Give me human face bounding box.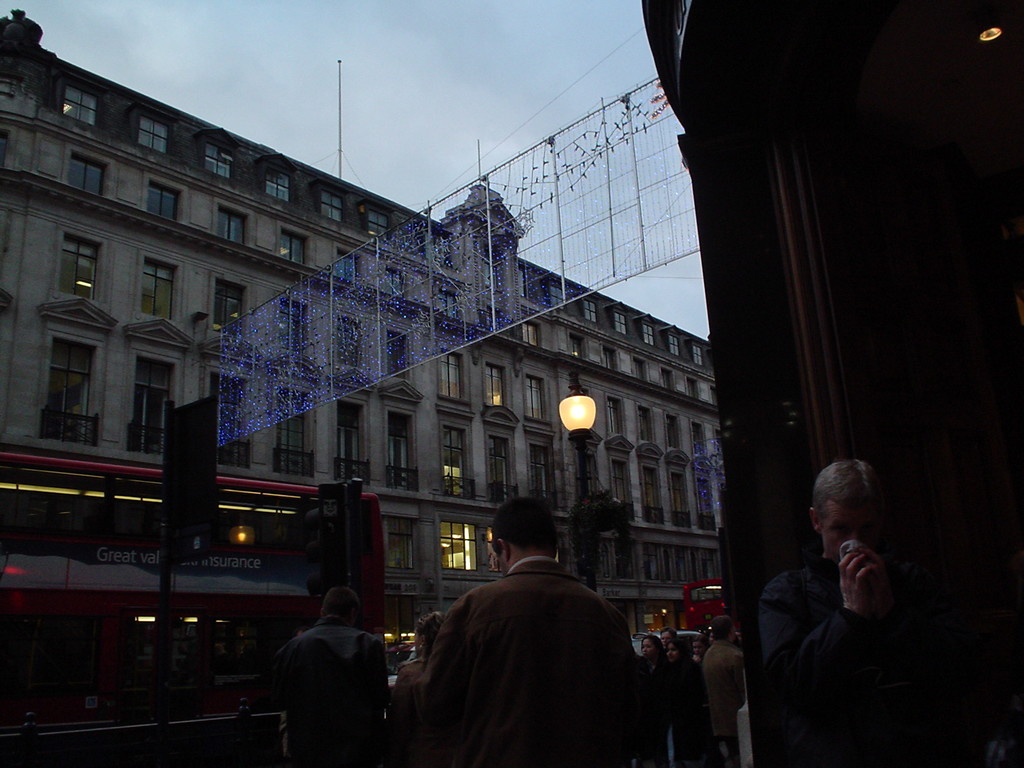
728 627 735 643.
